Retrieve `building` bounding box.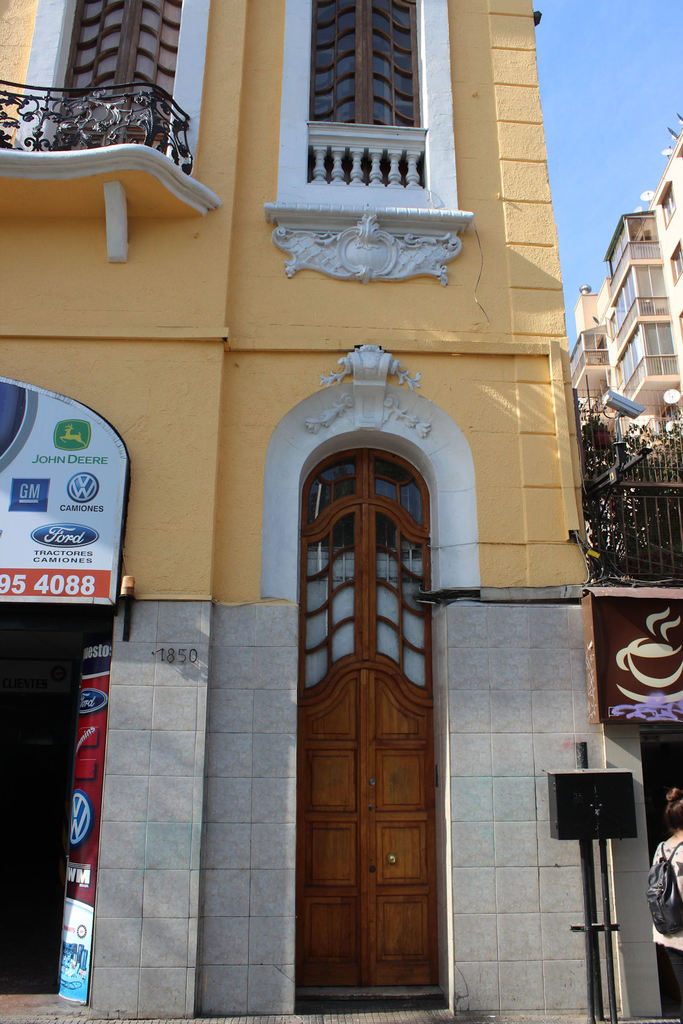
Bounding box: (left=0, top=0, right=660, bottom=1020).
